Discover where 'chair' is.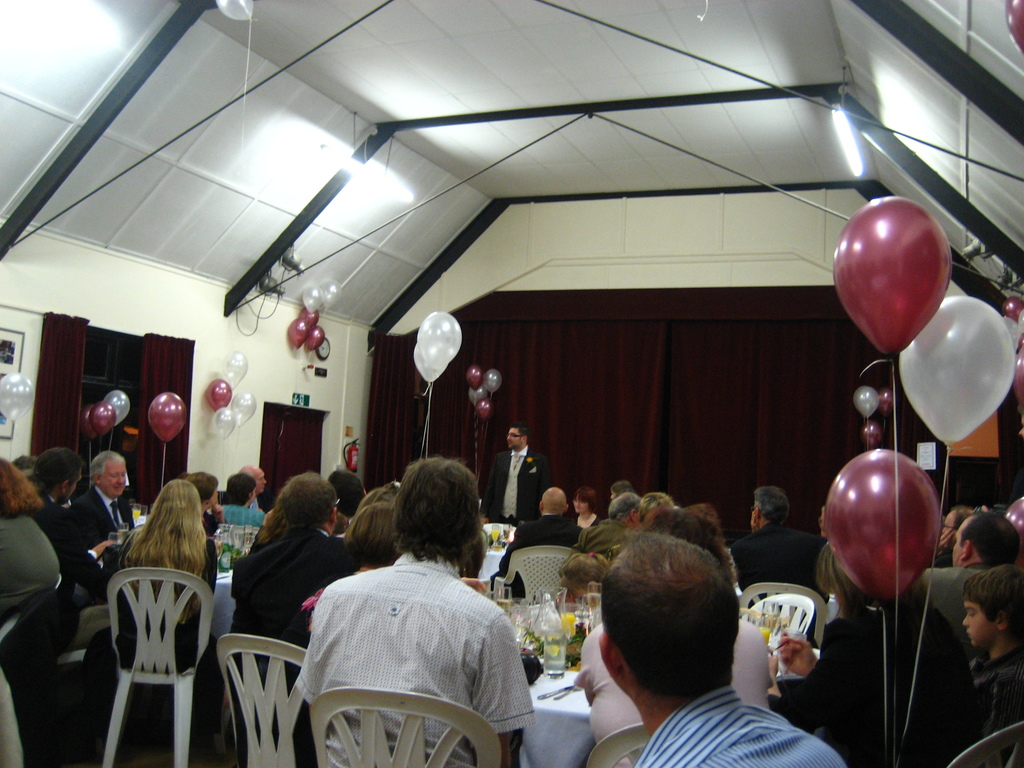
Discovered at (312,691,504,767).
